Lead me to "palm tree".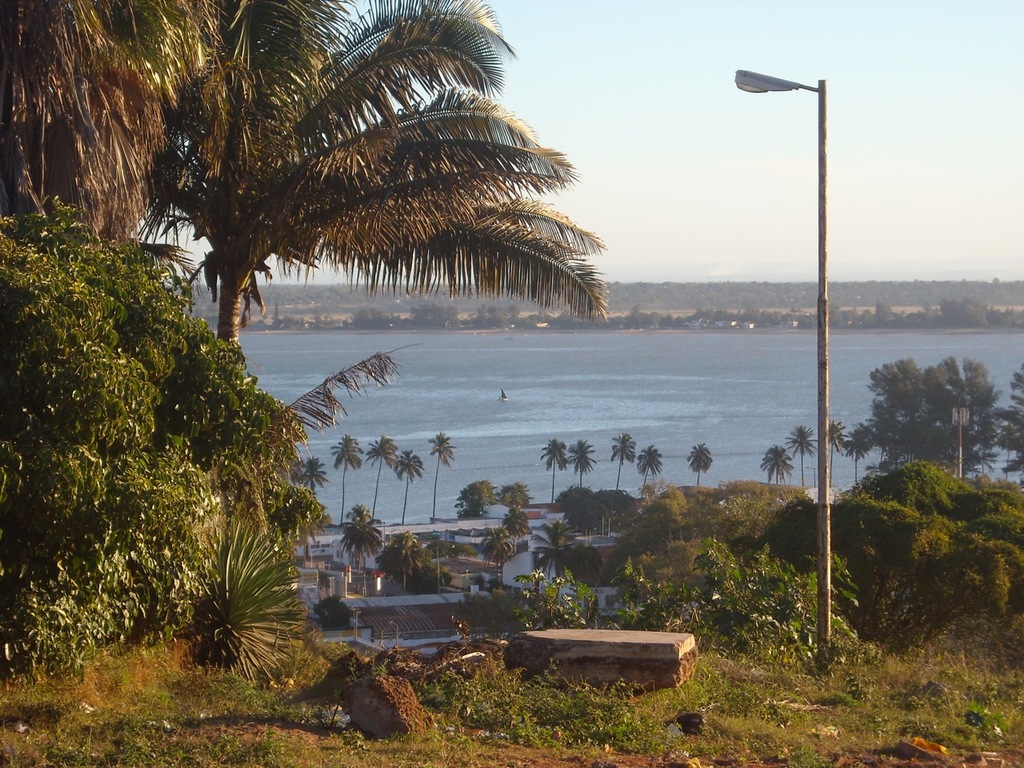
Lead to 635:440:667:498.
